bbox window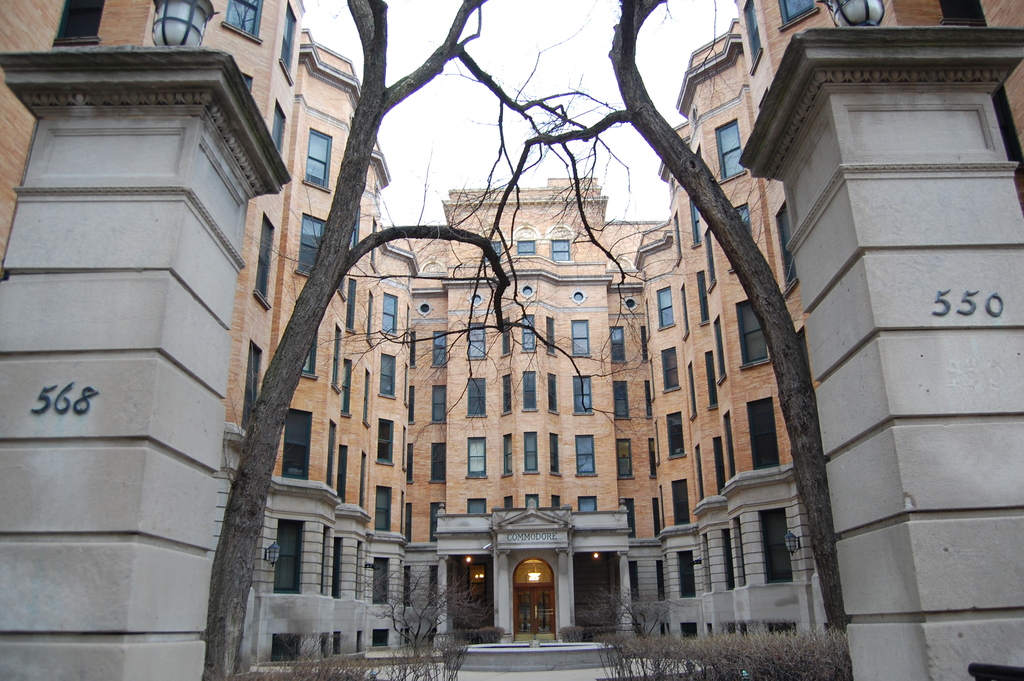
744,397,780,472
